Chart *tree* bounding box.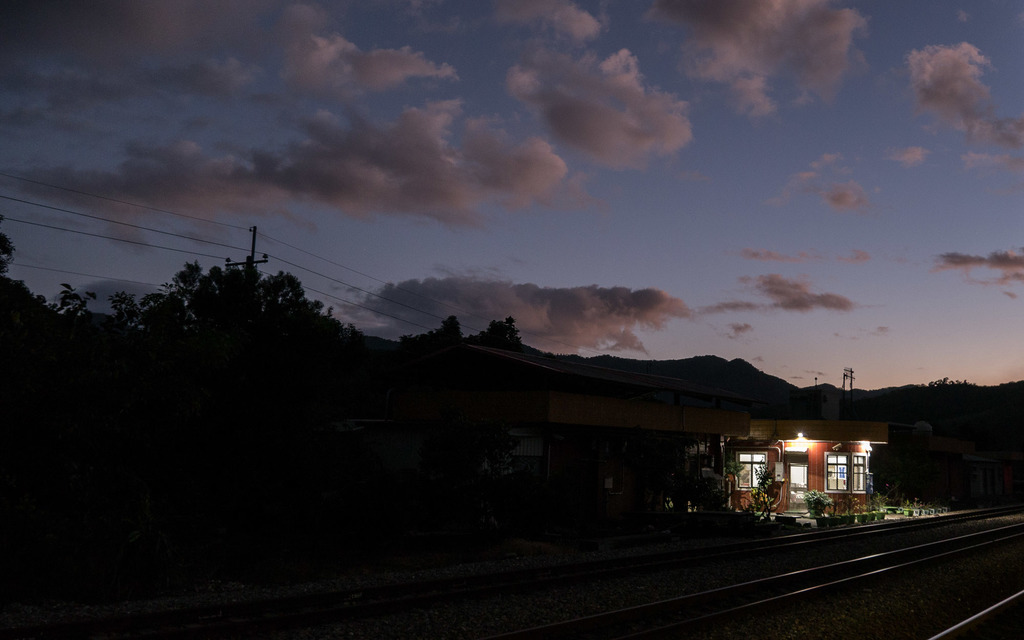
Charted: BBox(0, 234, 16, 275).
